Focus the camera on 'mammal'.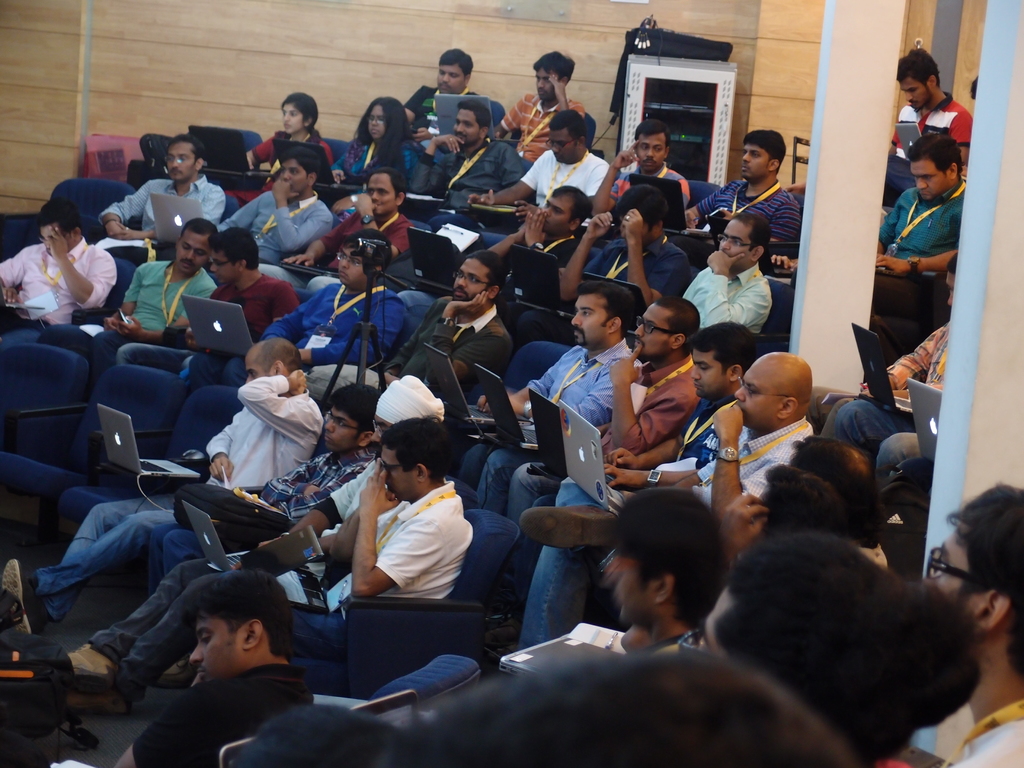
Focus region: {"x1": 230, "y1": 692, "x2": 412, "y2": 767}.
